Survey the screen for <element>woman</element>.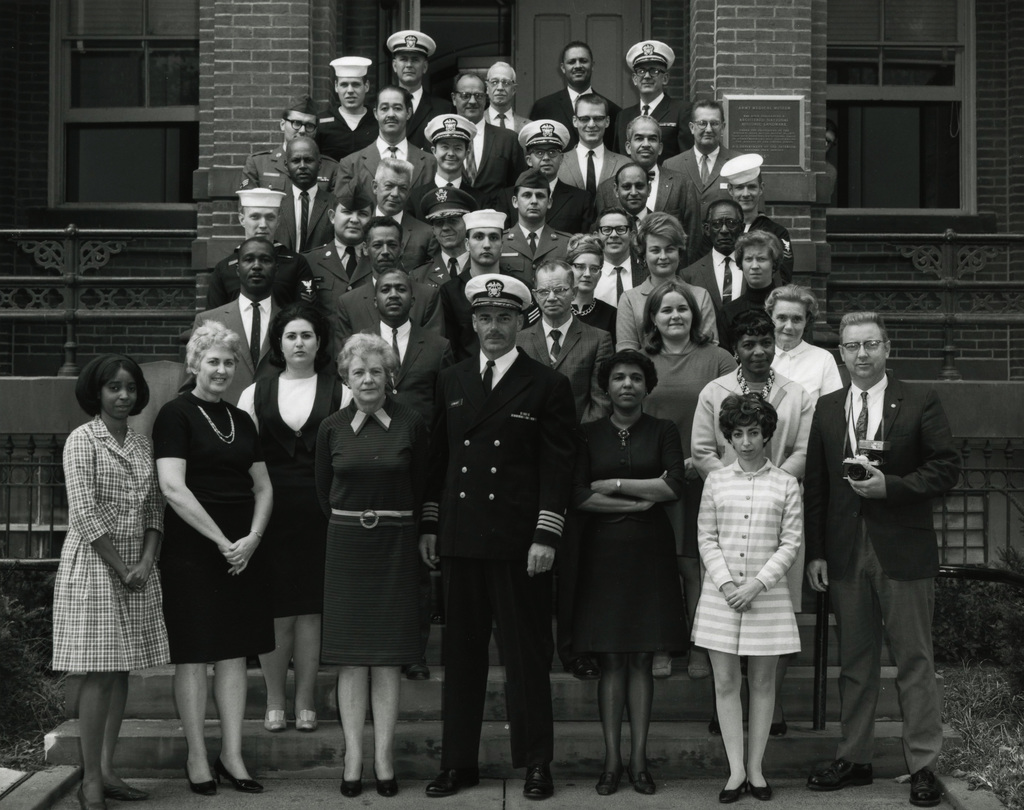
Survey found: rect(312, 332, 426, 797).
